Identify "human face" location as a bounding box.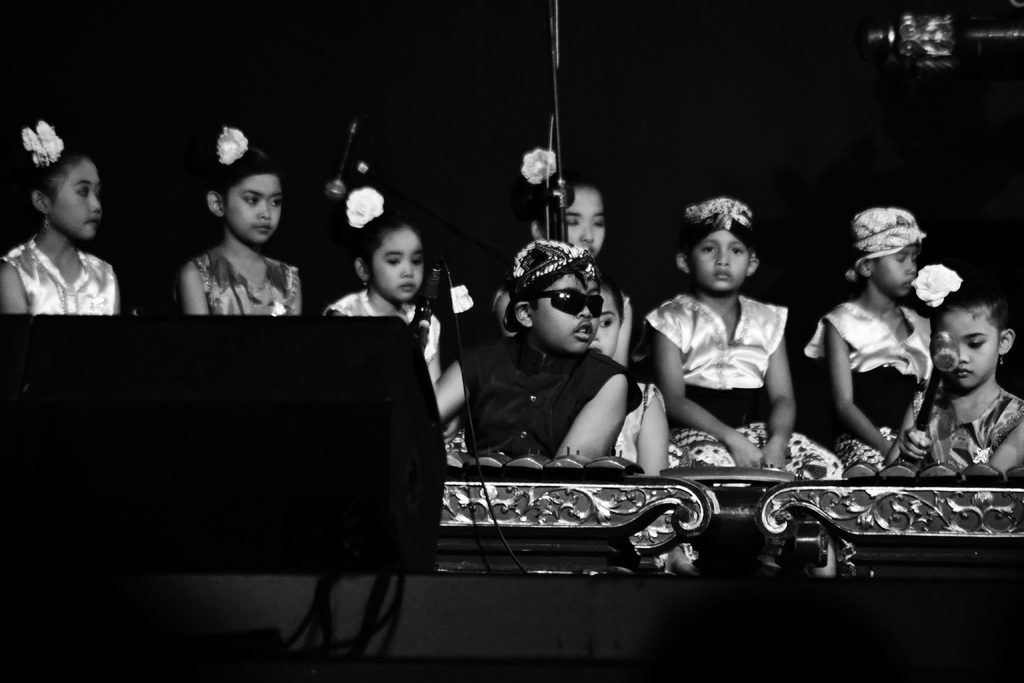
x1=874 y1=247 x2=920 y2=295.
